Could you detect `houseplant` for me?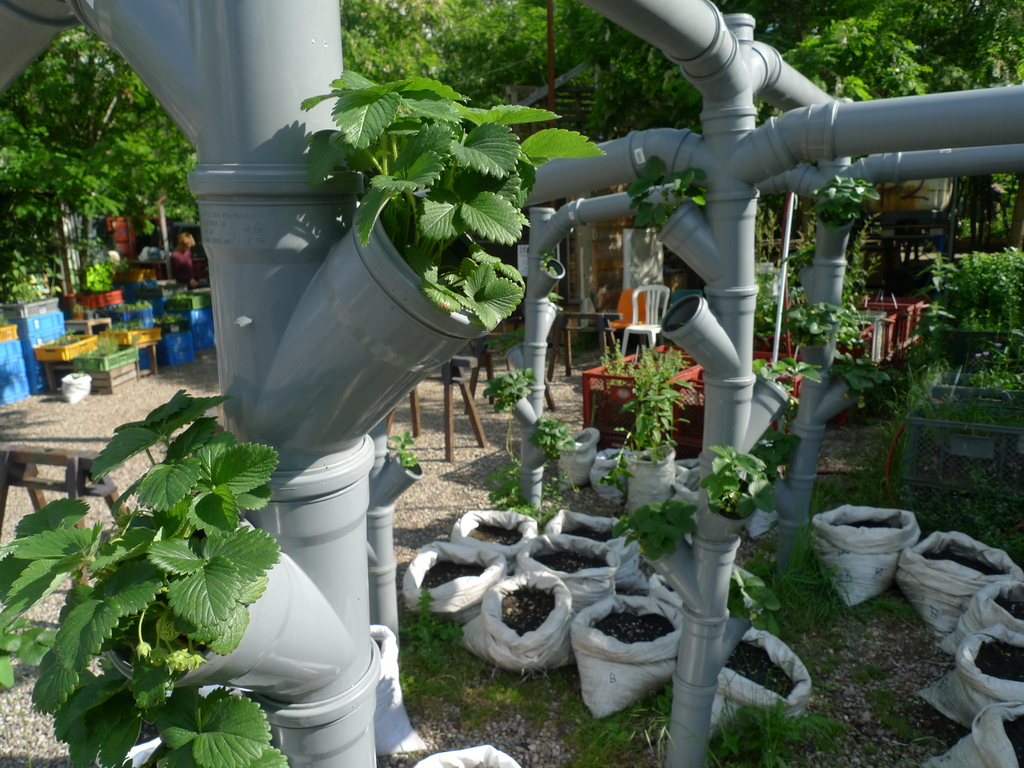
Detection result: BBox(602, 338, 702, 523).
